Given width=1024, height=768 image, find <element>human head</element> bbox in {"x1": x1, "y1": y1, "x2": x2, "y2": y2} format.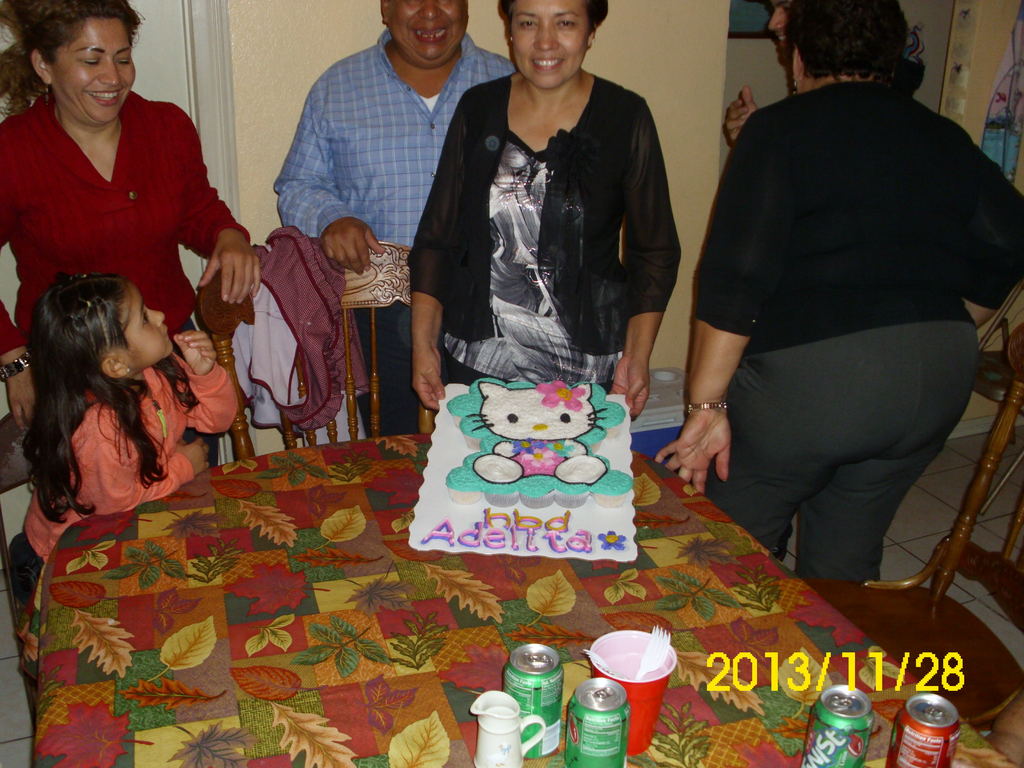
{"x1": 376, "y1": 0, "x2": 470, "y2": 70}.
